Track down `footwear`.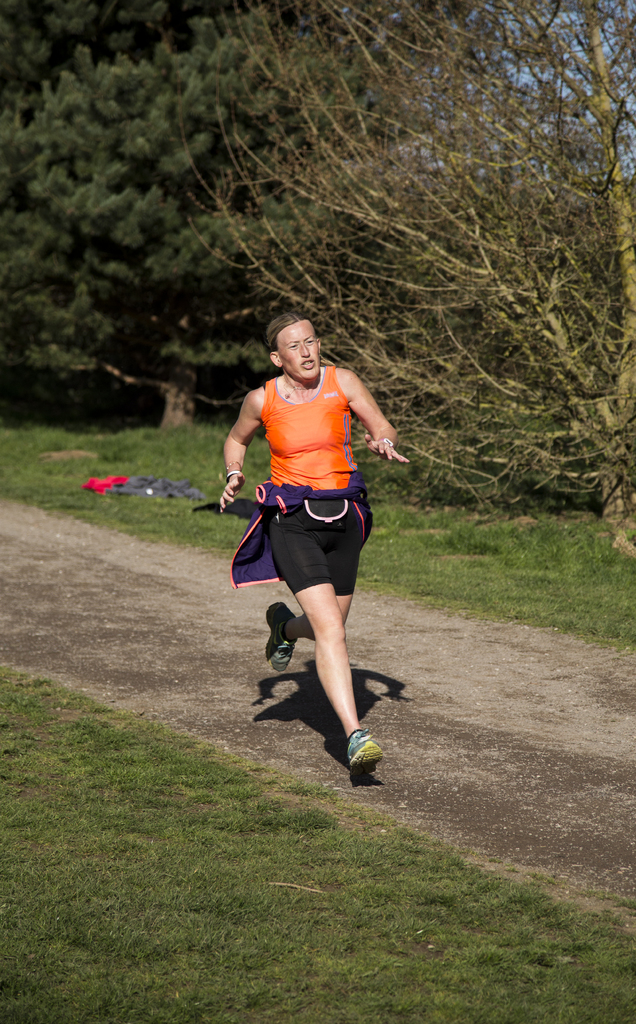
Tracked to 338 722 381 774.
